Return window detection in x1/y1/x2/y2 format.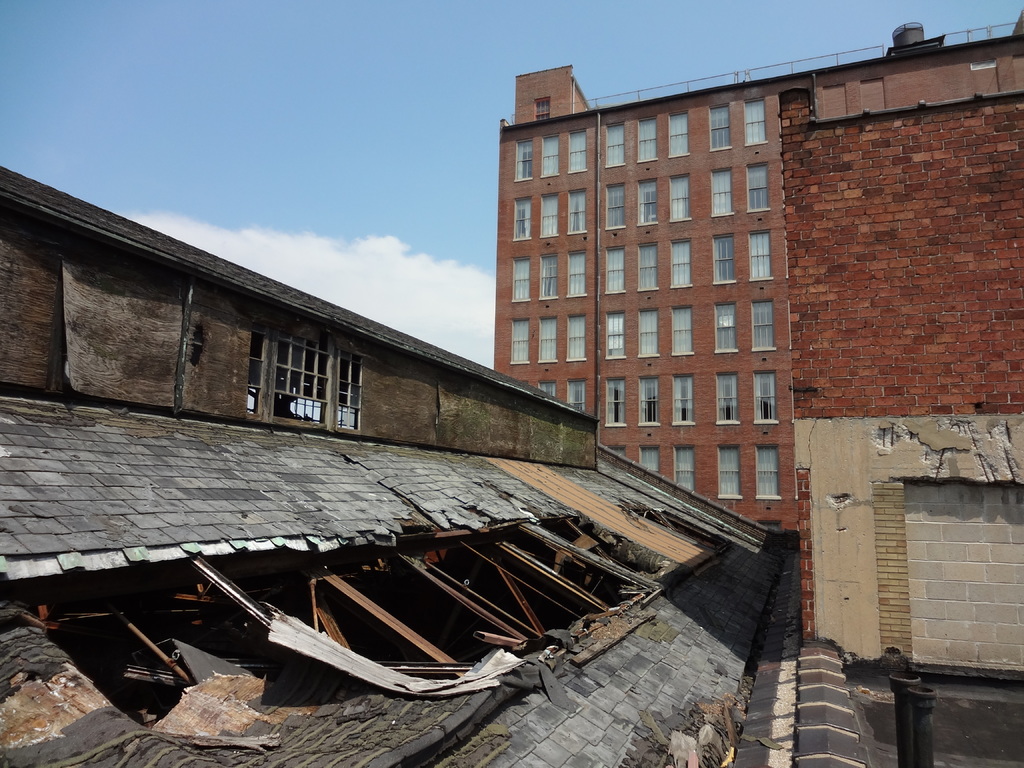
716/301/738/355.
